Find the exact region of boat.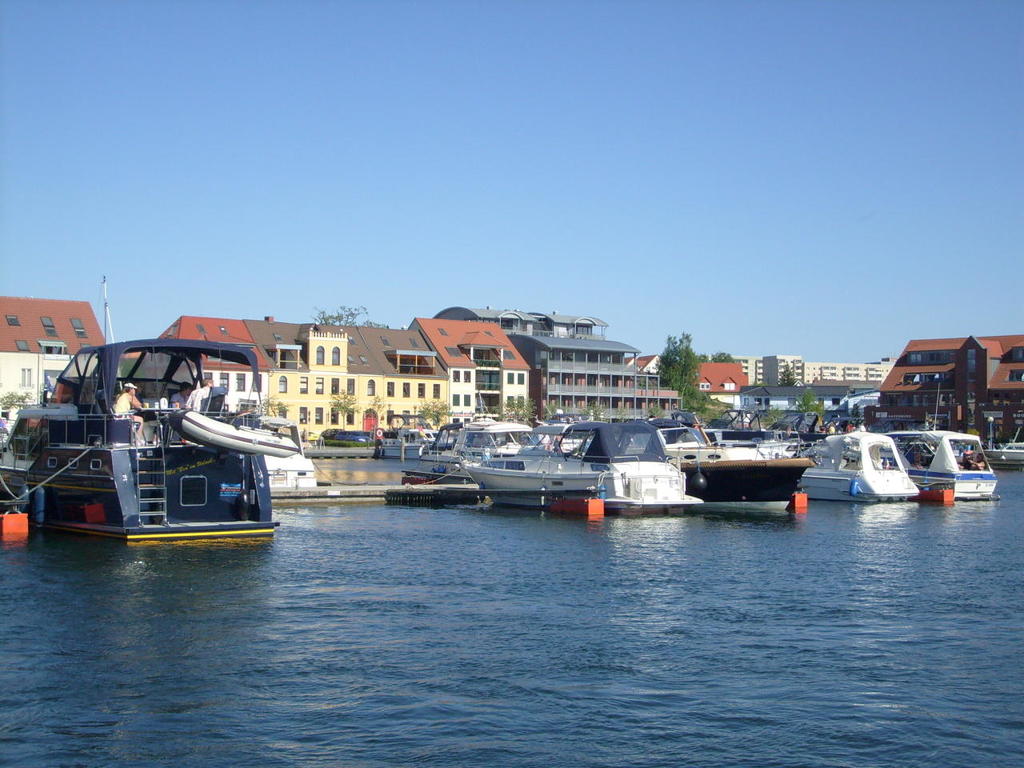
Exact region: [x1=0, y1=273, x2=301, y2=537].
